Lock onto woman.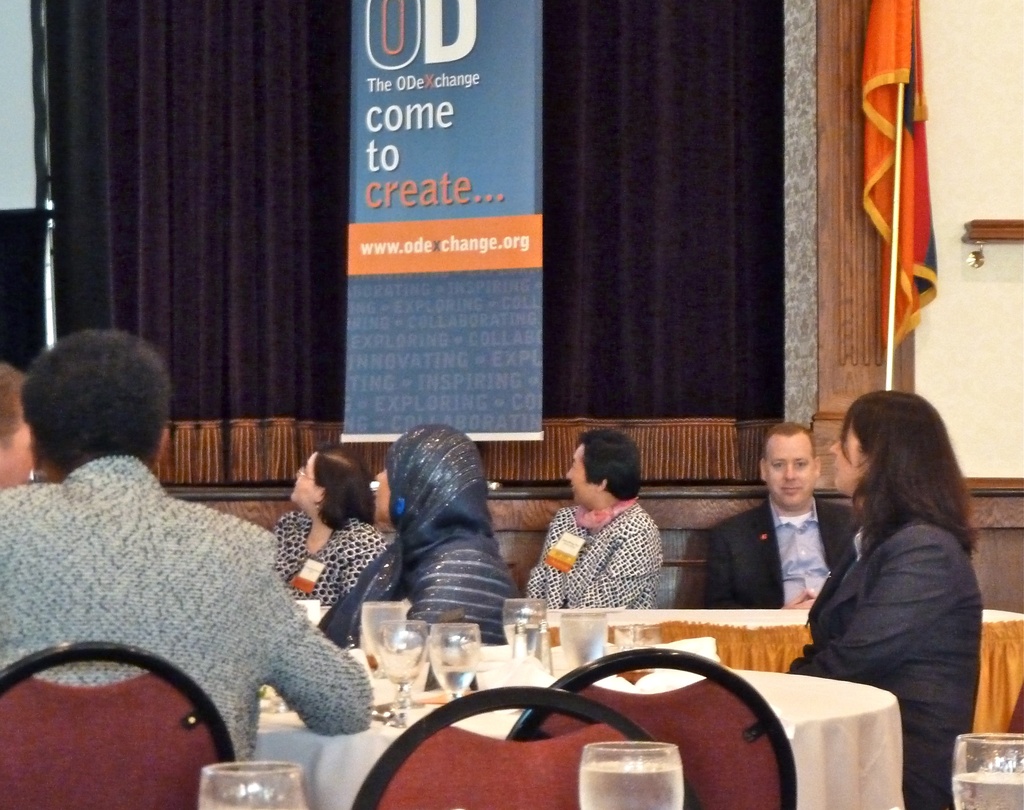
Locked: 792 386 991 790.
